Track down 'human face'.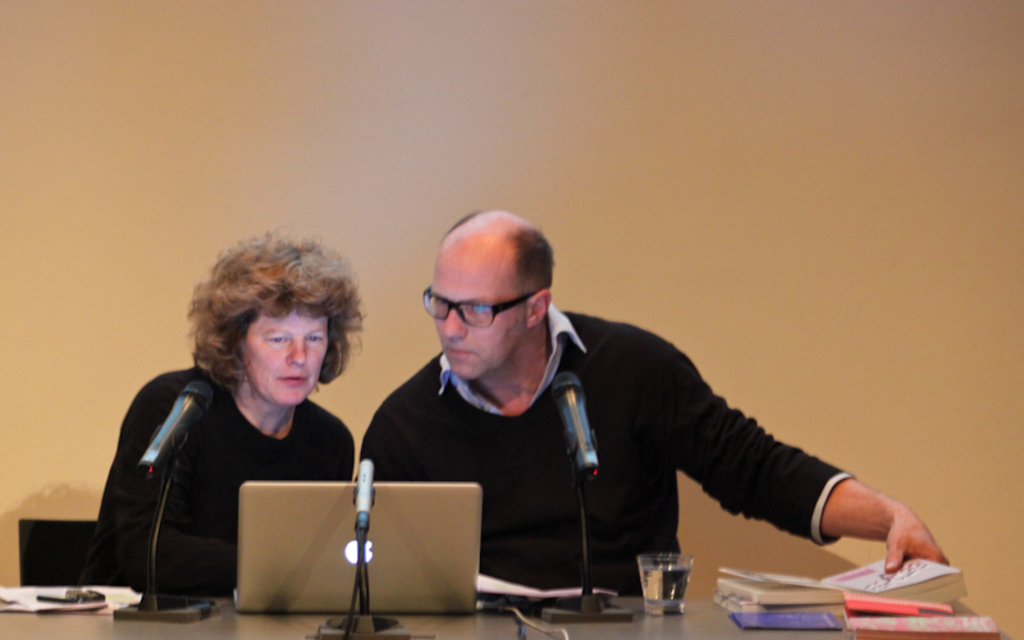
Tracked to [426,255,518,385].
